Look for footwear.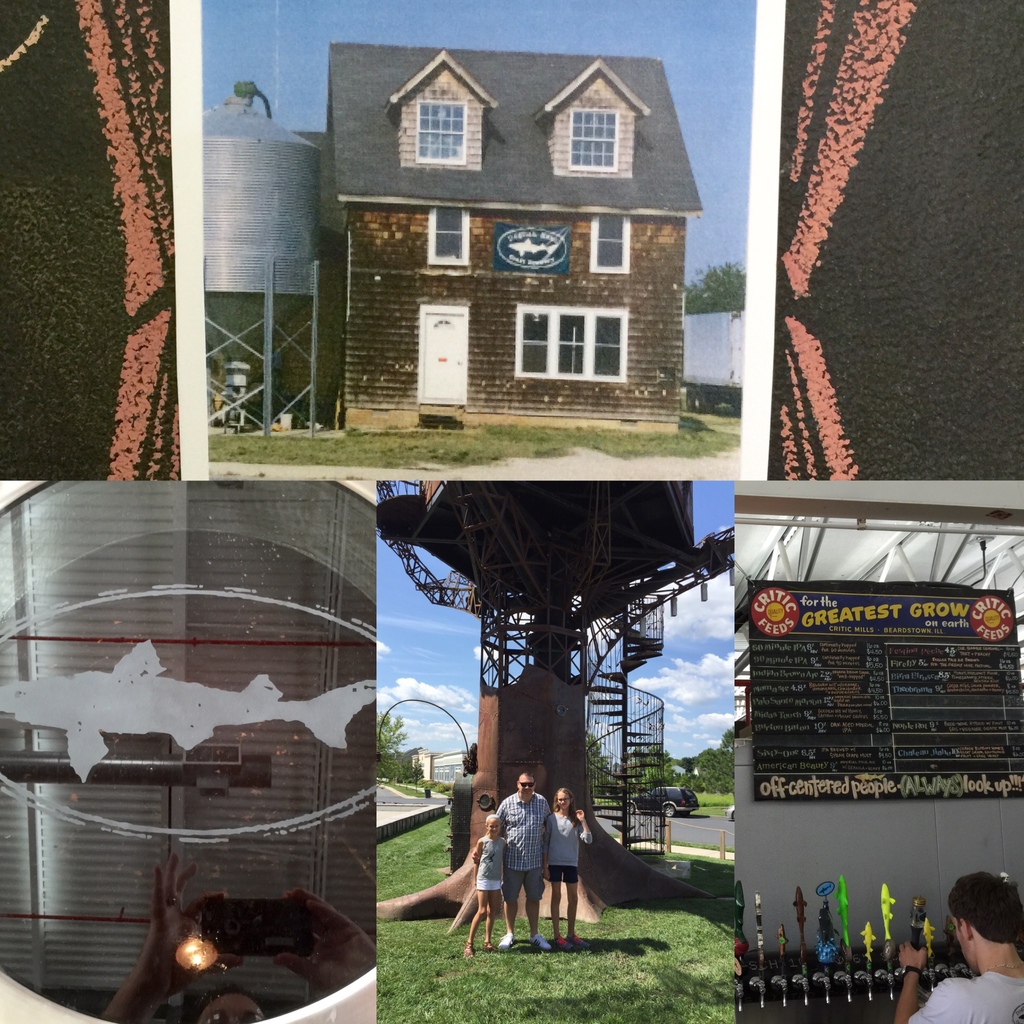
Found: bbox=[483, 935, 495, 953].
